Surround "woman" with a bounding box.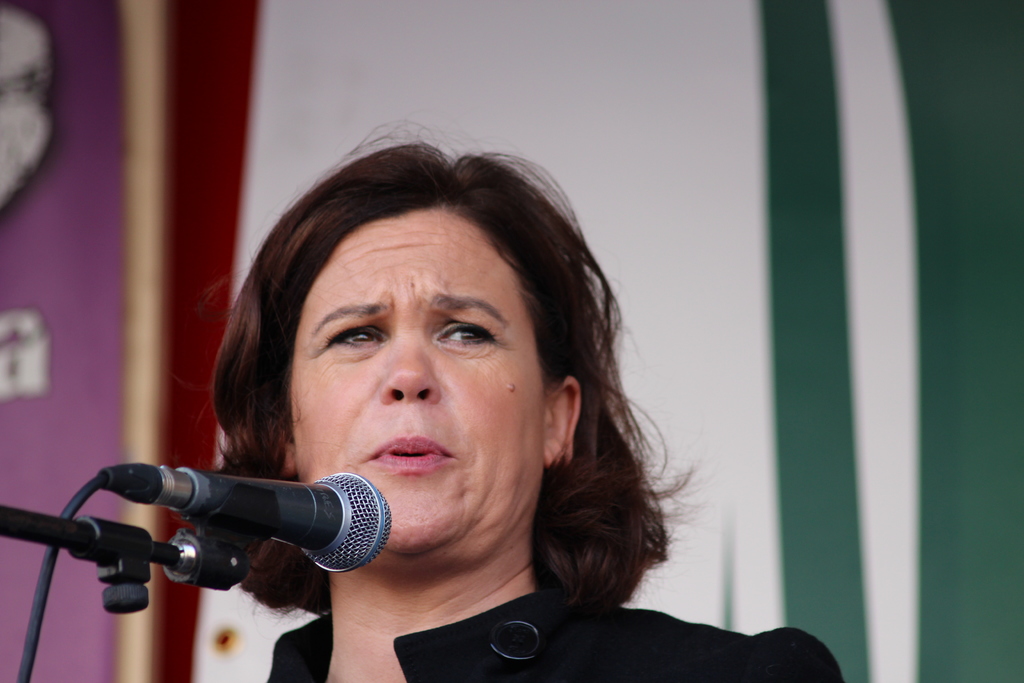
66:135:735:682.
